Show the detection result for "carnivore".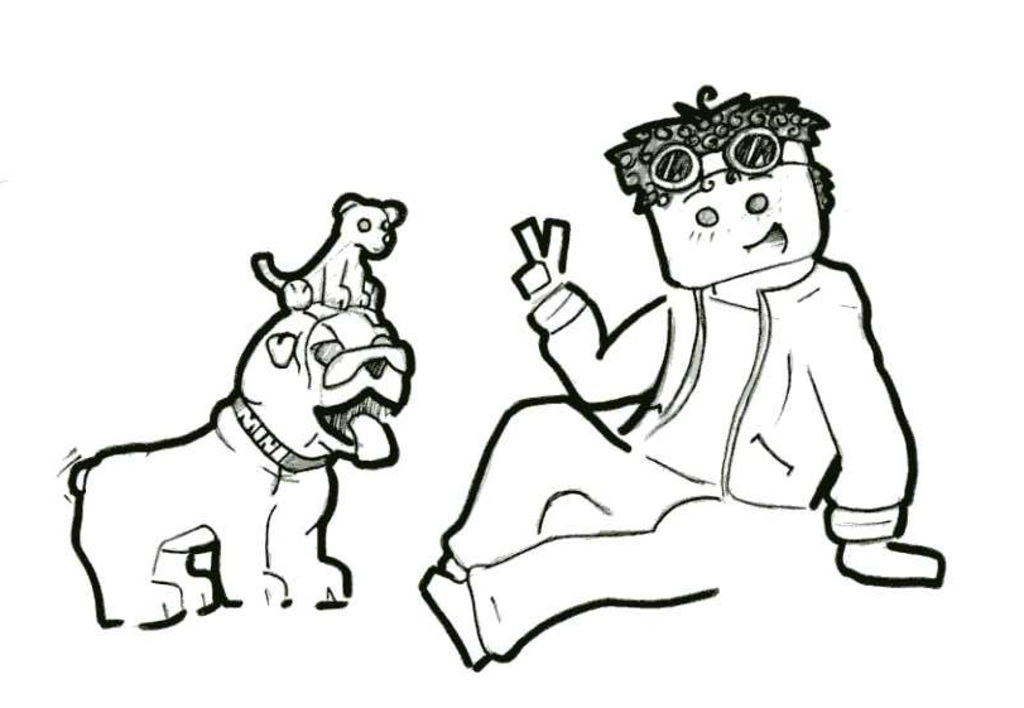
box(412, 67, 948, 673).
